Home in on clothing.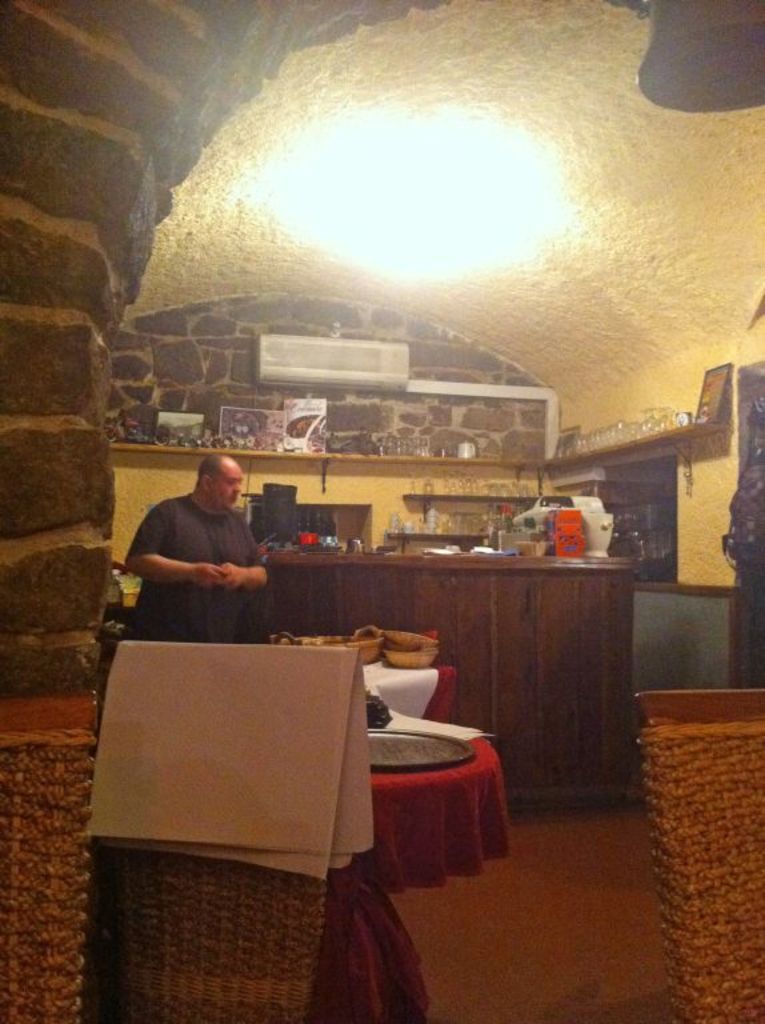
Homed in at 121/461/280/636.
